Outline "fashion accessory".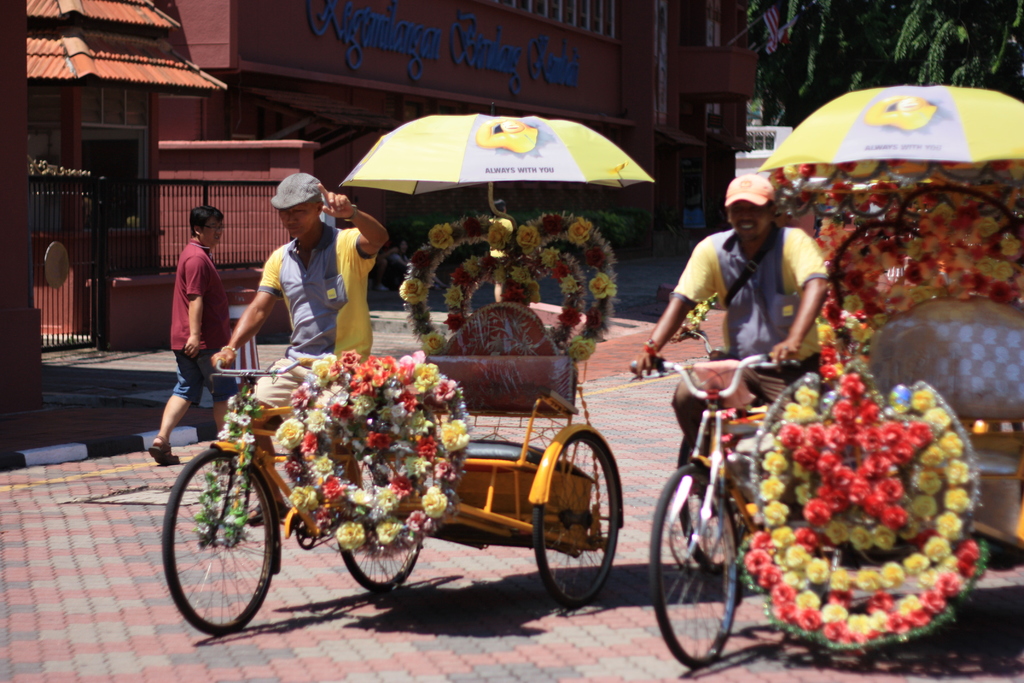
Outline: [x1=148, y1=433, x2=181, y2=465].
